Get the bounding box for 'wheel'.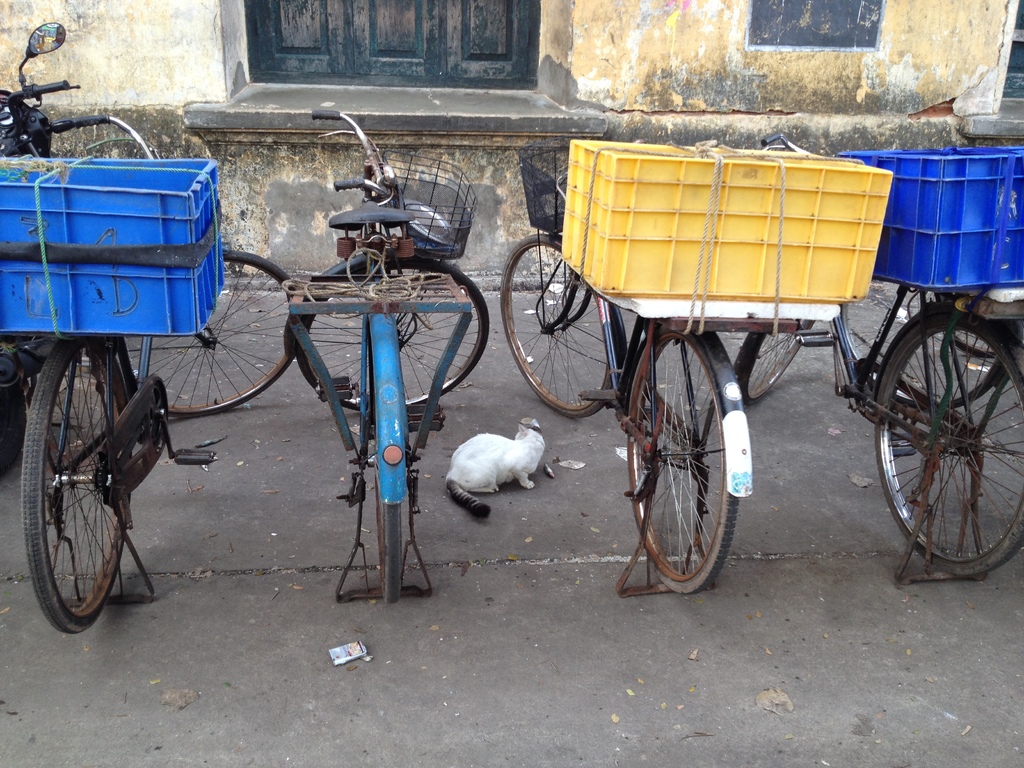
[7,333,159,630].
